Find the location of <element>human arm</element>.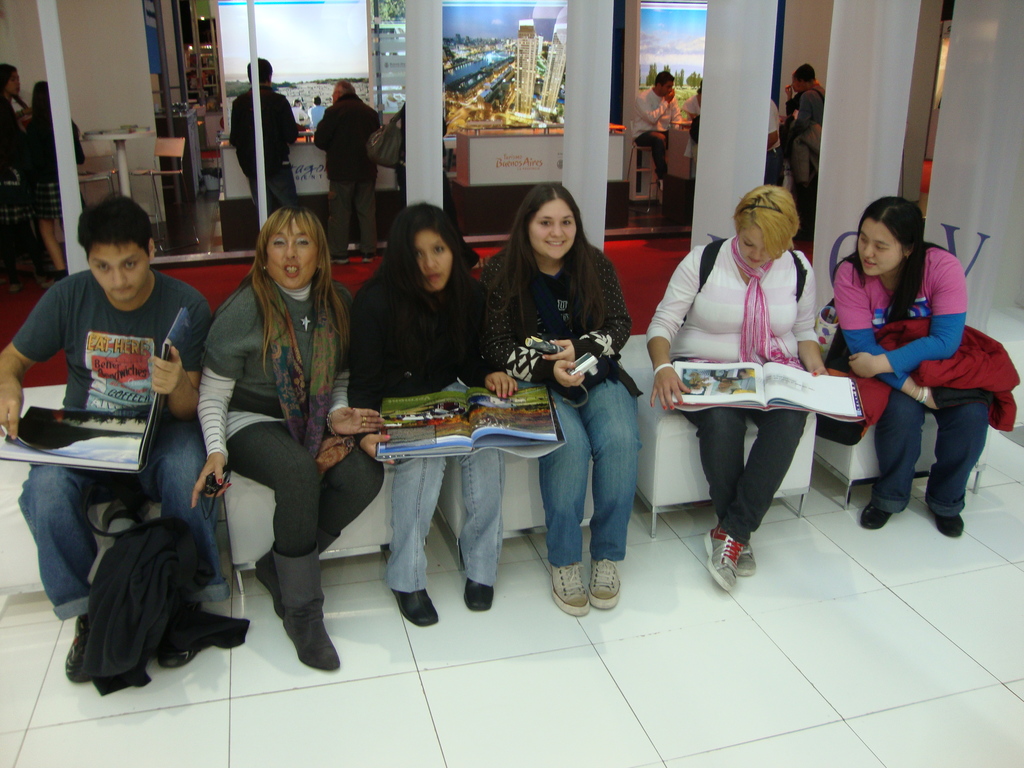
Location: bbox=(465, 284, 486, 390).
